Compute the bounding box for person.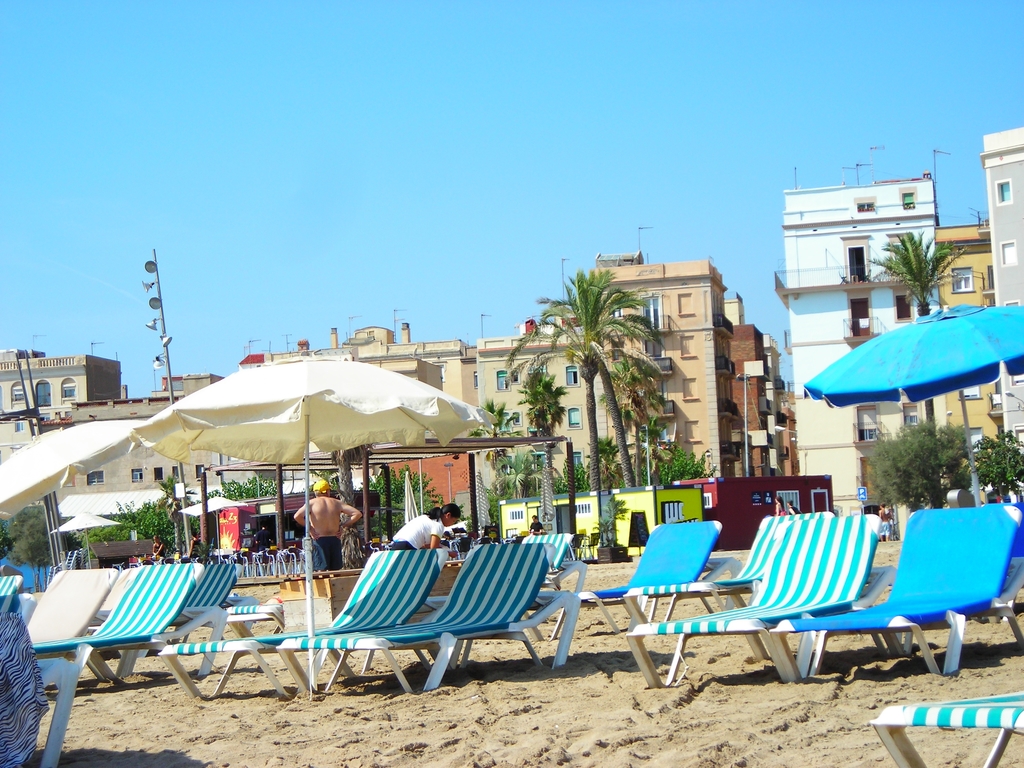
rect(293, 486, 362, 577).
